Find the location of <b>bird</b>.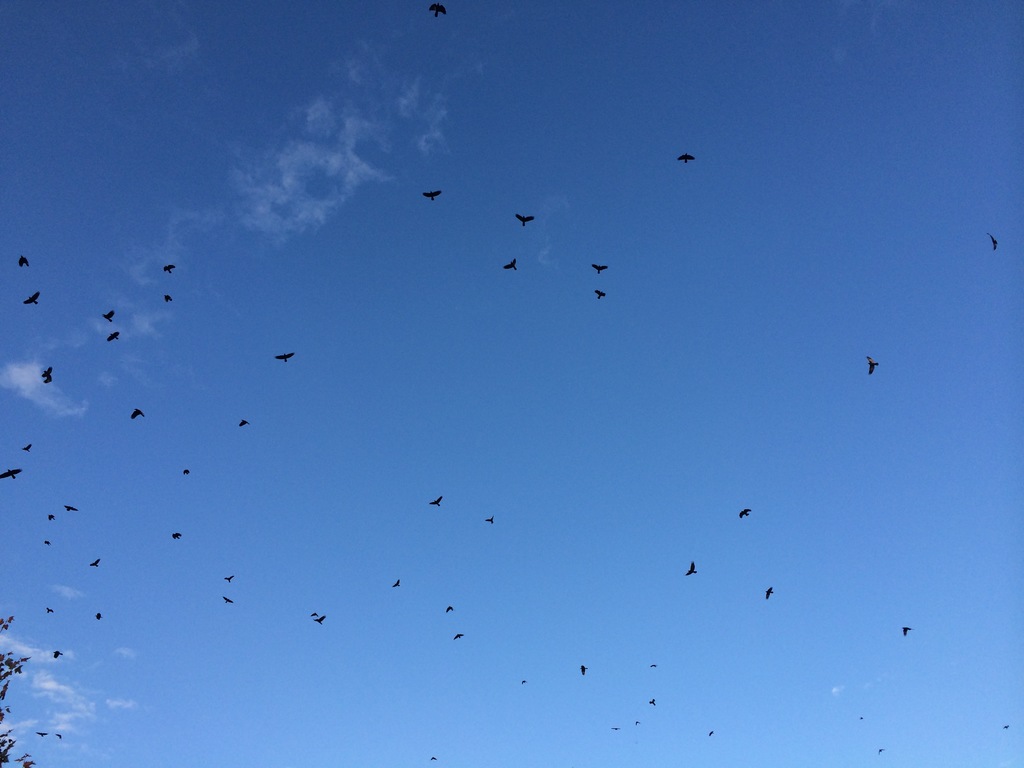
Location: l=505, t=254, r=522, b=271.
